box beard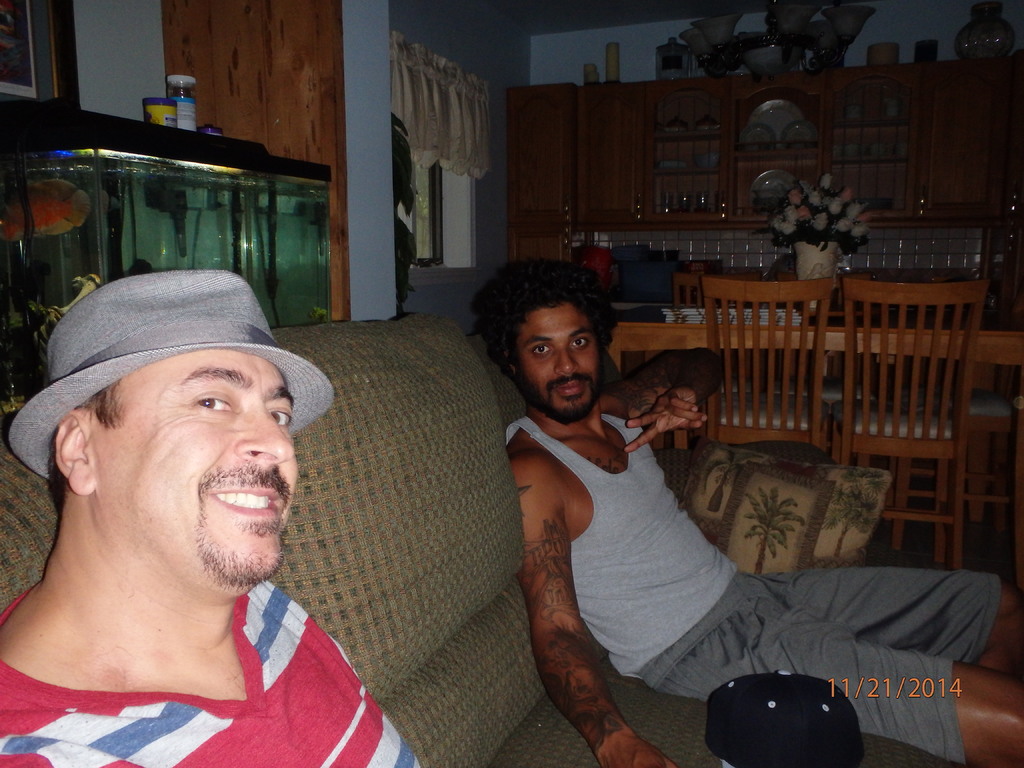
[x1=514, y1=370, x2=604, y2=428]
